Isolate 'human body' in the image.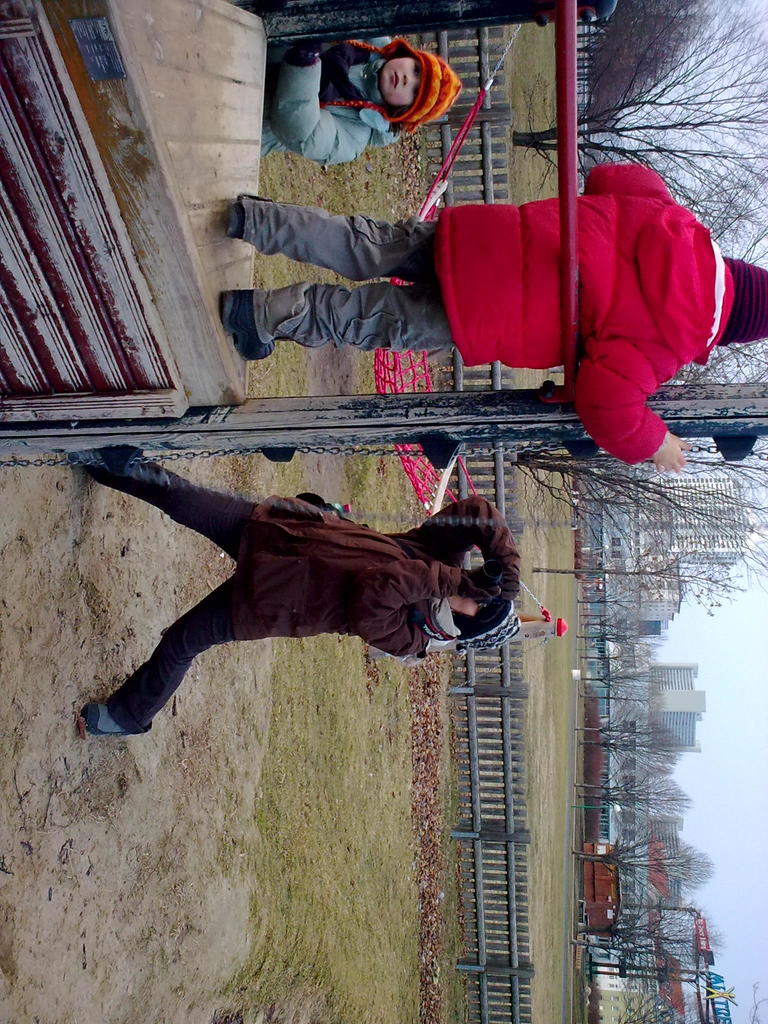
Isolated region: [90,440,527,753].
